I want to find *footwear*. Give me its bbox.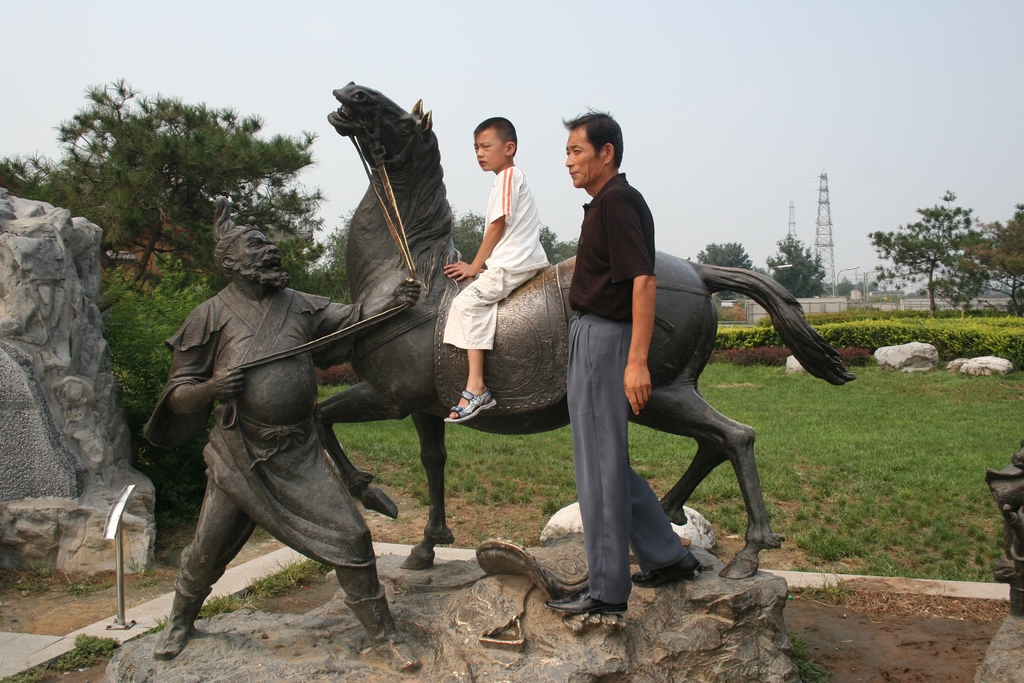
pyautogui.locateOnScreen(636, 552, 702, 583).
